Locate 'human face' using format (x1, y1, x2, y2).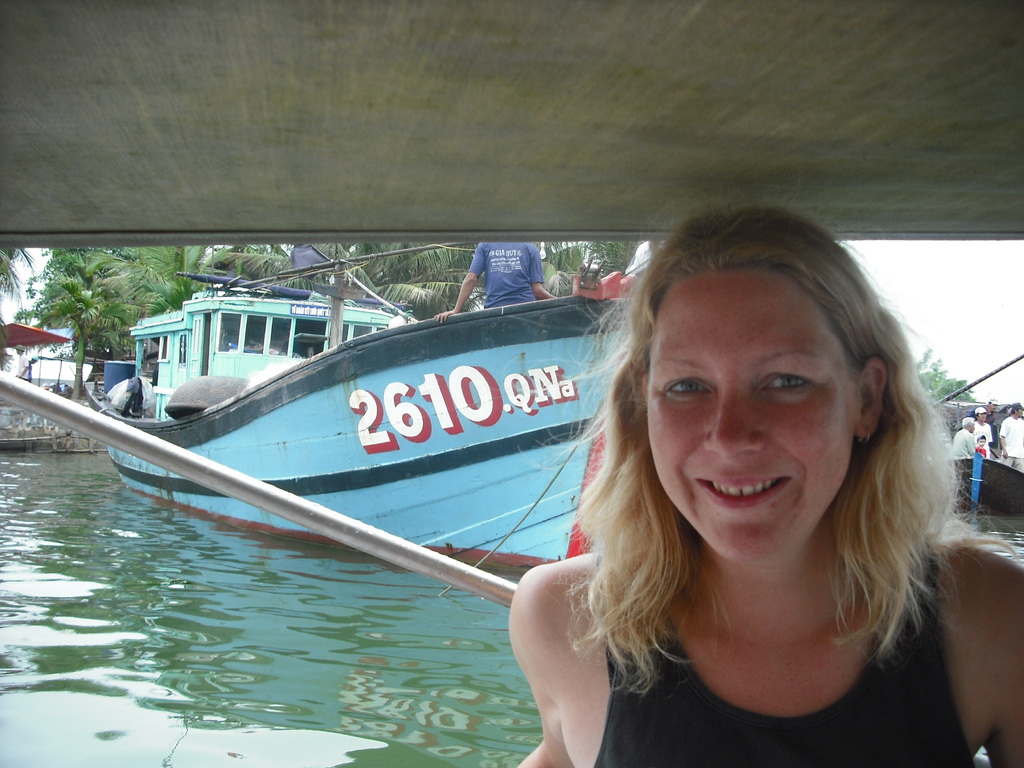
(646, 268, 856, 556).
